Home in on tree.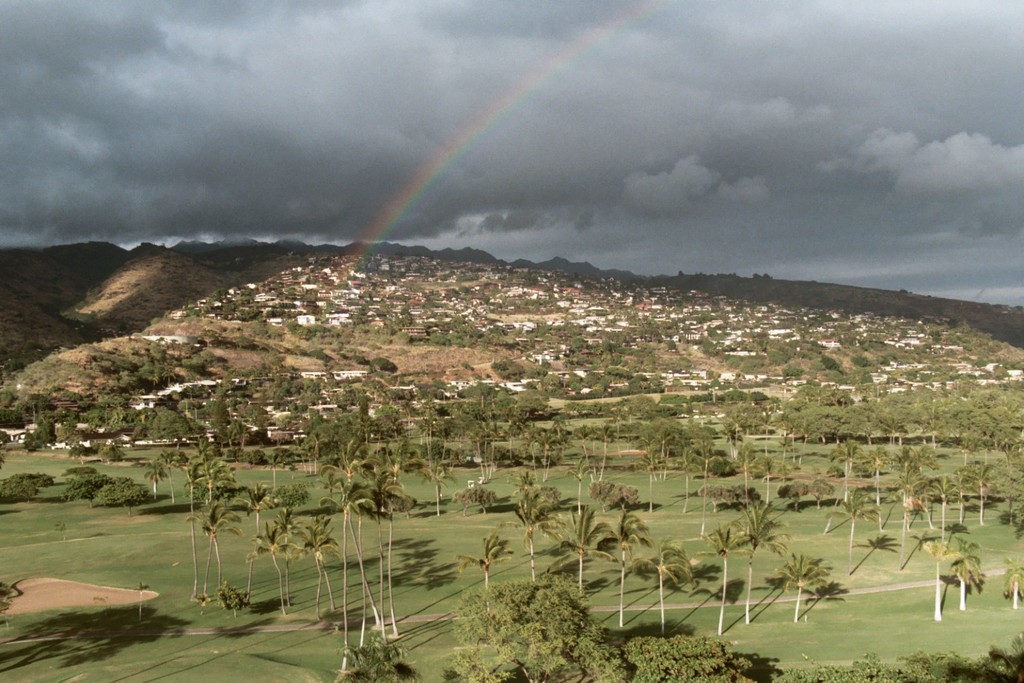
Homed in at rect(541, 435, 556, 482).
